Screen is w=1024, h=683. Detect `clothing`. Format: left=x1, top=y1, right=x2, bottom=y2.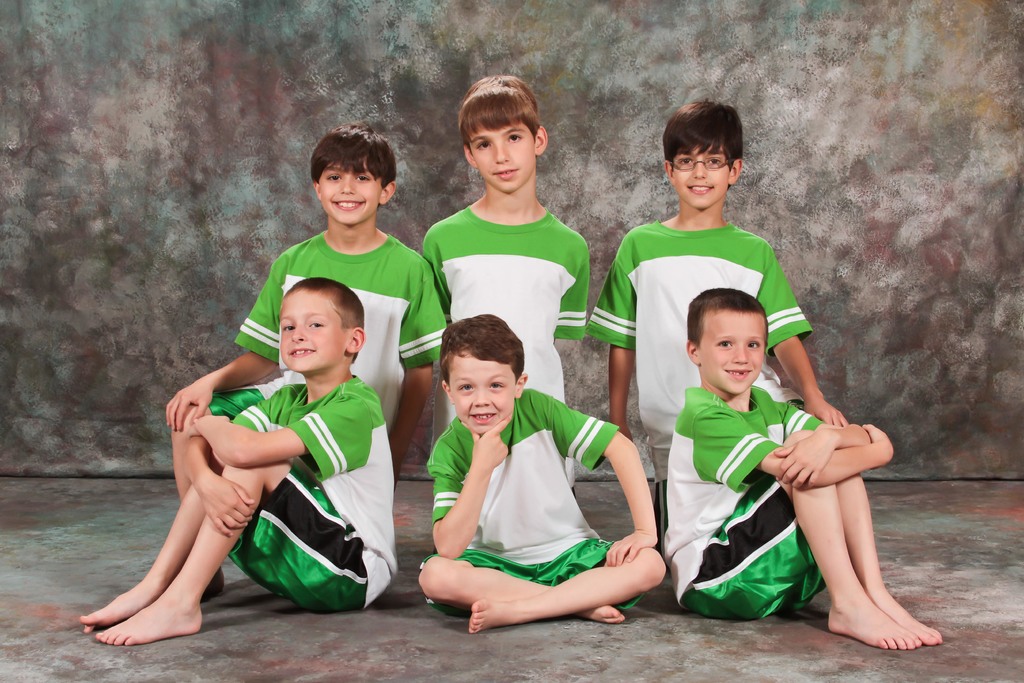
left=580, top=224, right=826, bottom=558.
